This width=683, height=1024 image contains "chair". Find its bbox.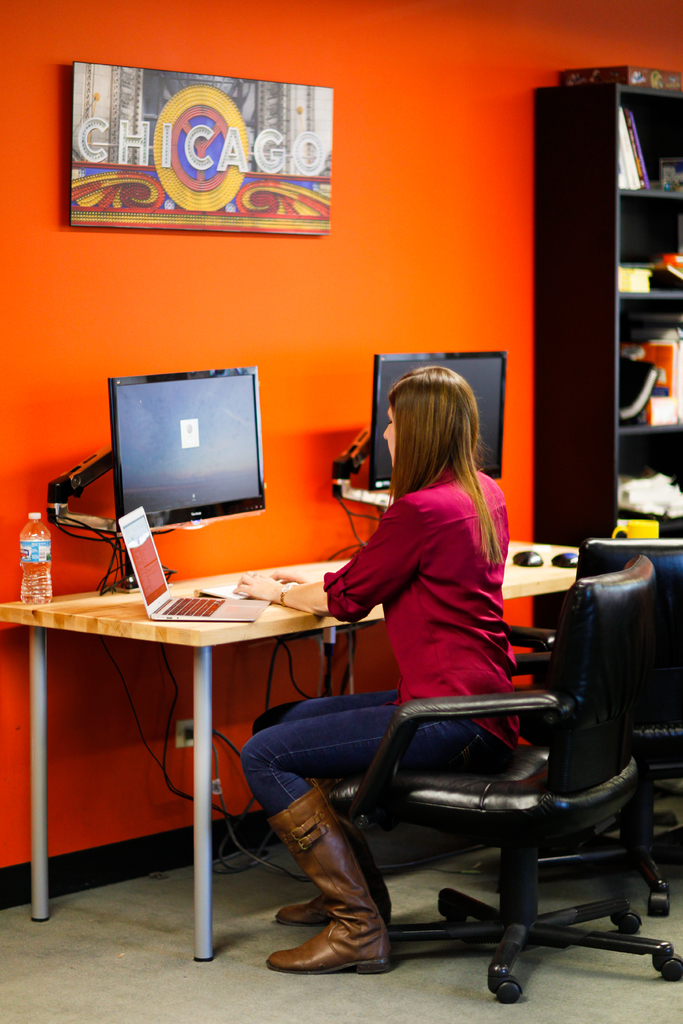
pyautogui.locateOnScreen(498, 532, 682, 922).
